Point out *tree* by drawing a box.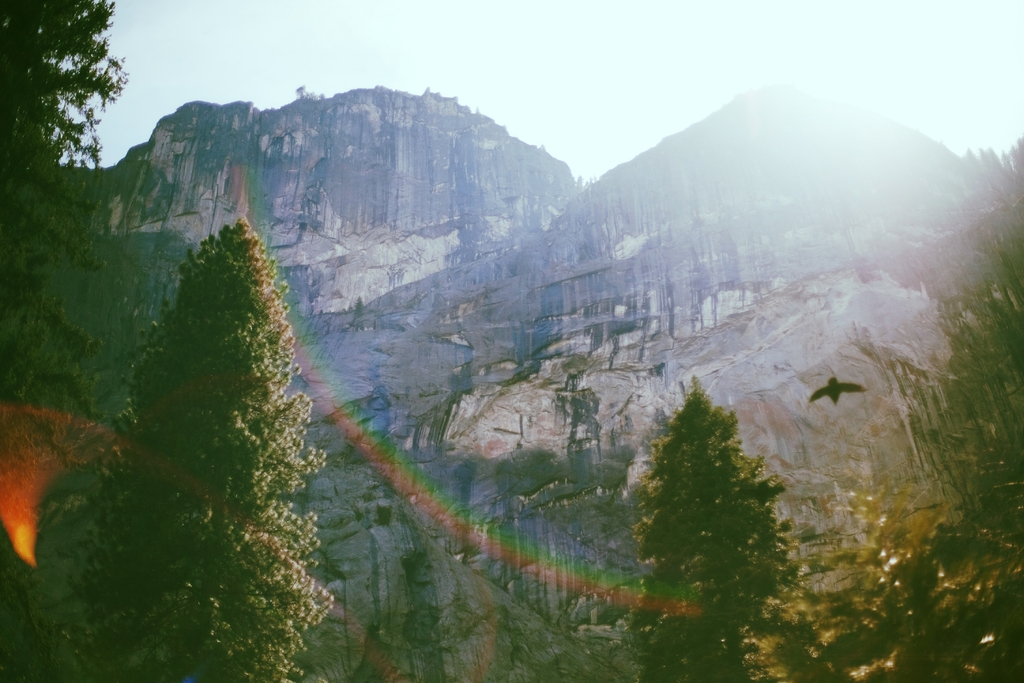
(858, 129, 1023, 682).
